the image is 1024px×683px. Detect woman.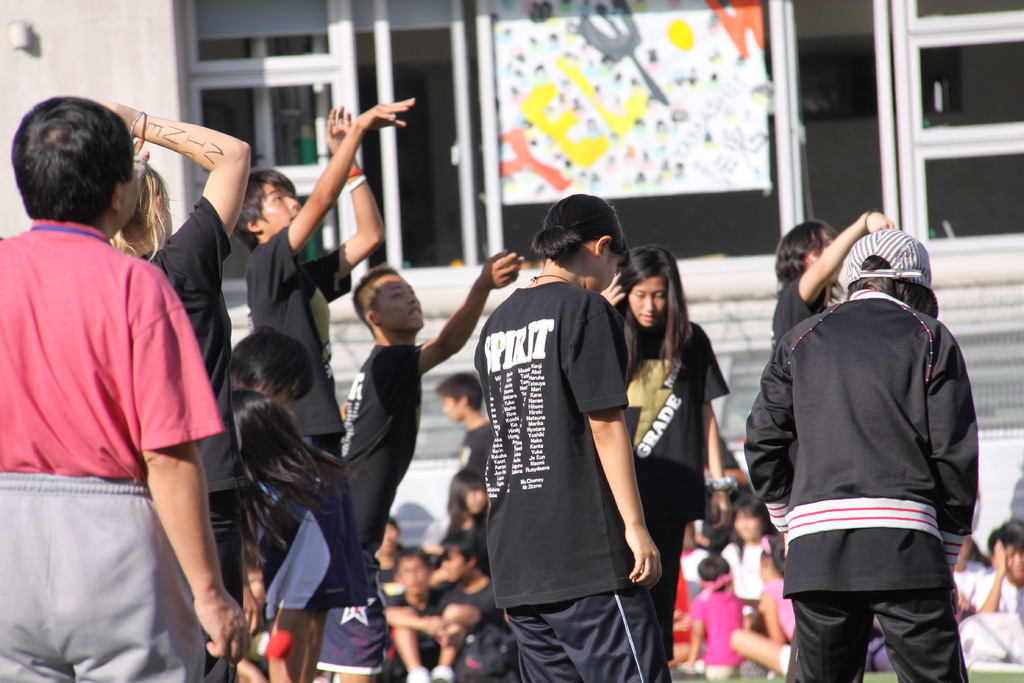
Detection: crop(469, 188, 673, 682).
